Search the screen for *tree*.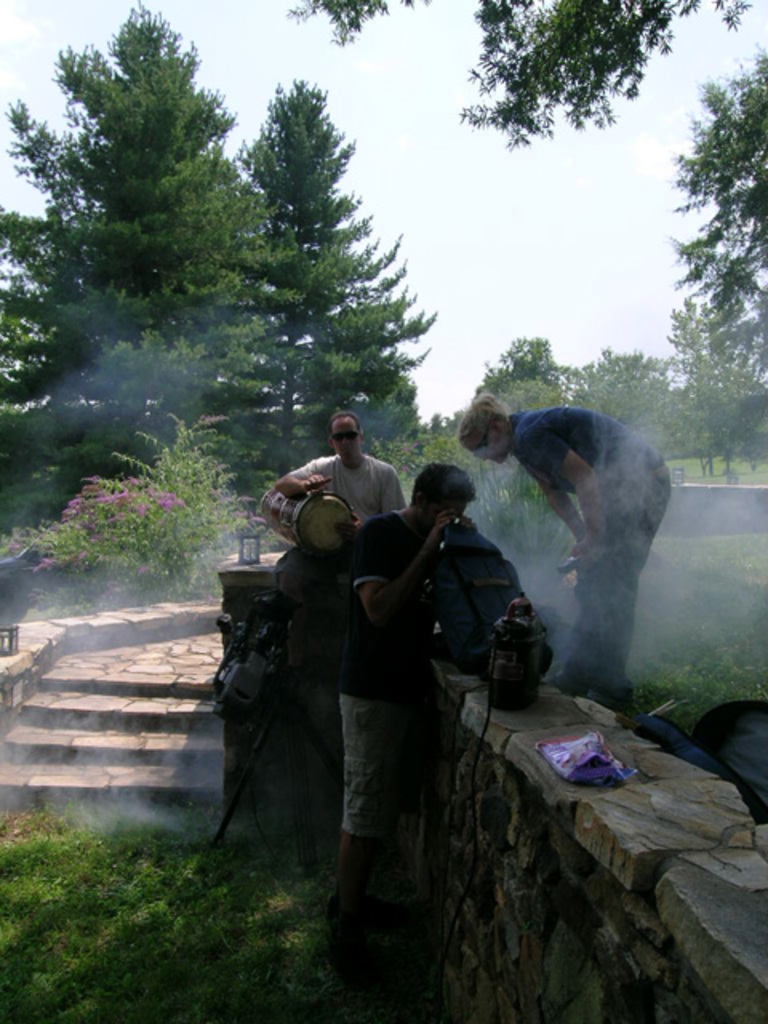
Found at detection(283, 0, 747, 155).
